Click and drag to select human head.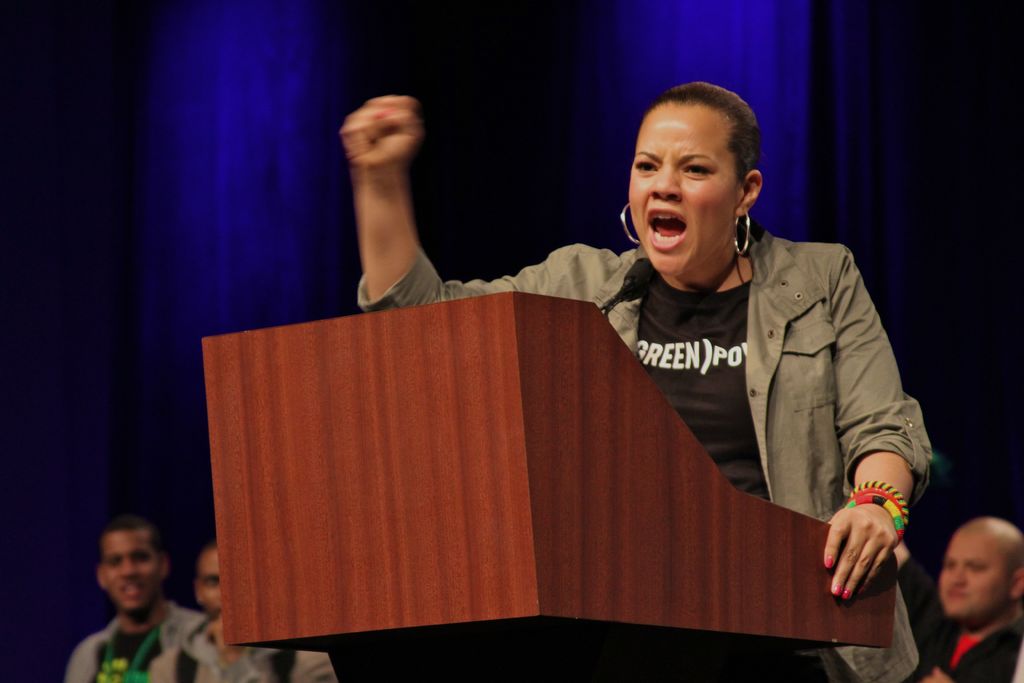
Selection: bbox=[618, 79, 771, 253].
